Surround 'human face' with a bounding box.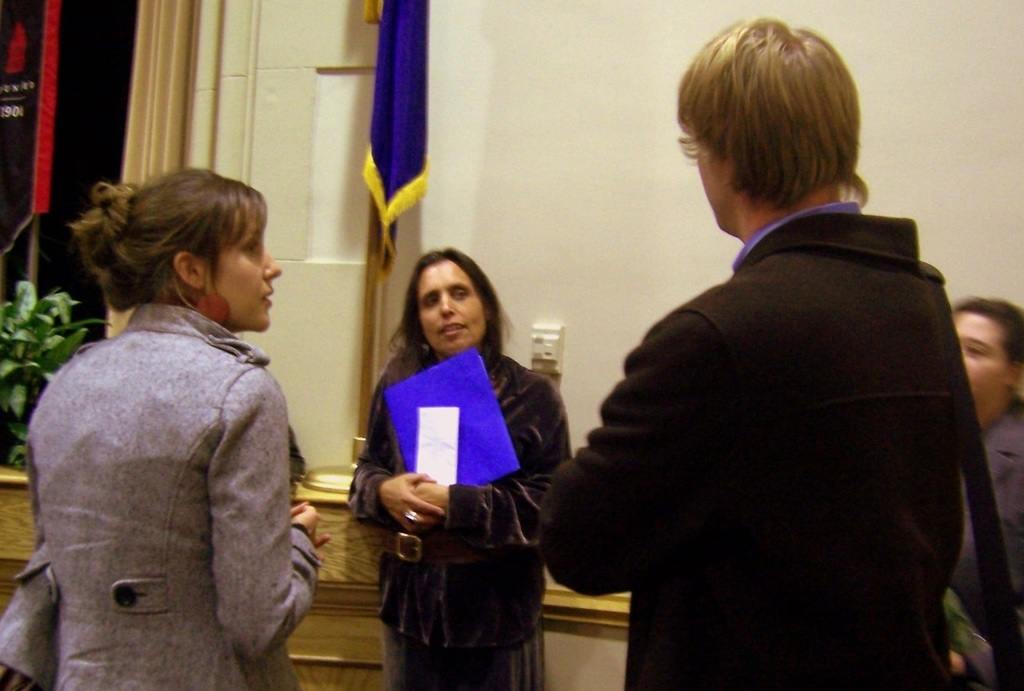
<region>956, 313, 1005, 398</region>.
